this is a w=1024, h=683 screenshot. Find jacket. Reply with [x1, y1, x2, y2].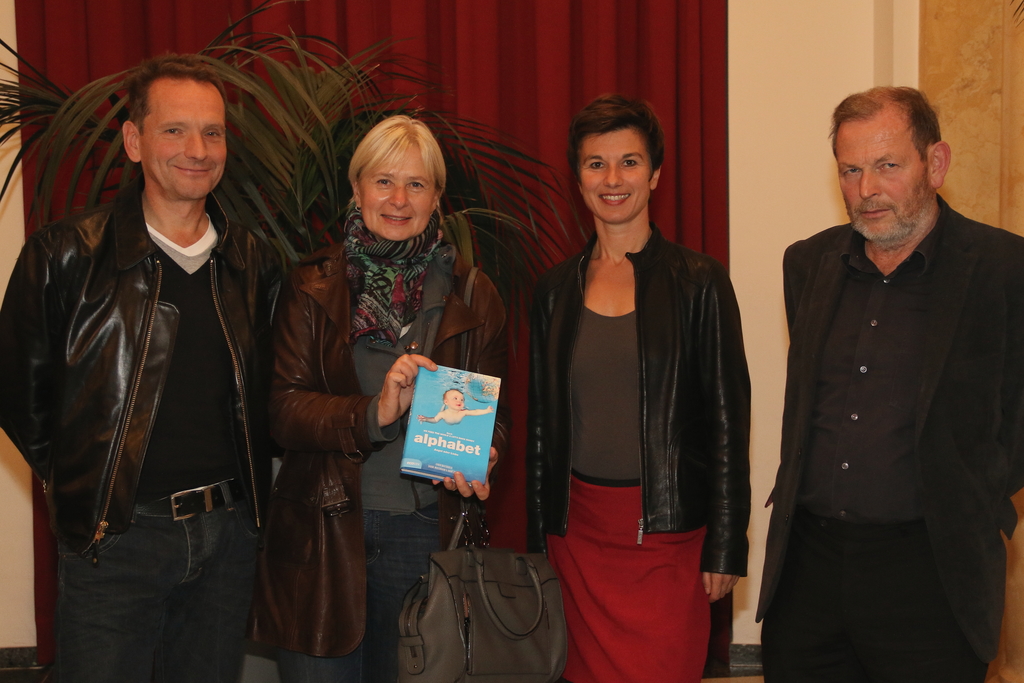
[25, 97, 285, 582].
